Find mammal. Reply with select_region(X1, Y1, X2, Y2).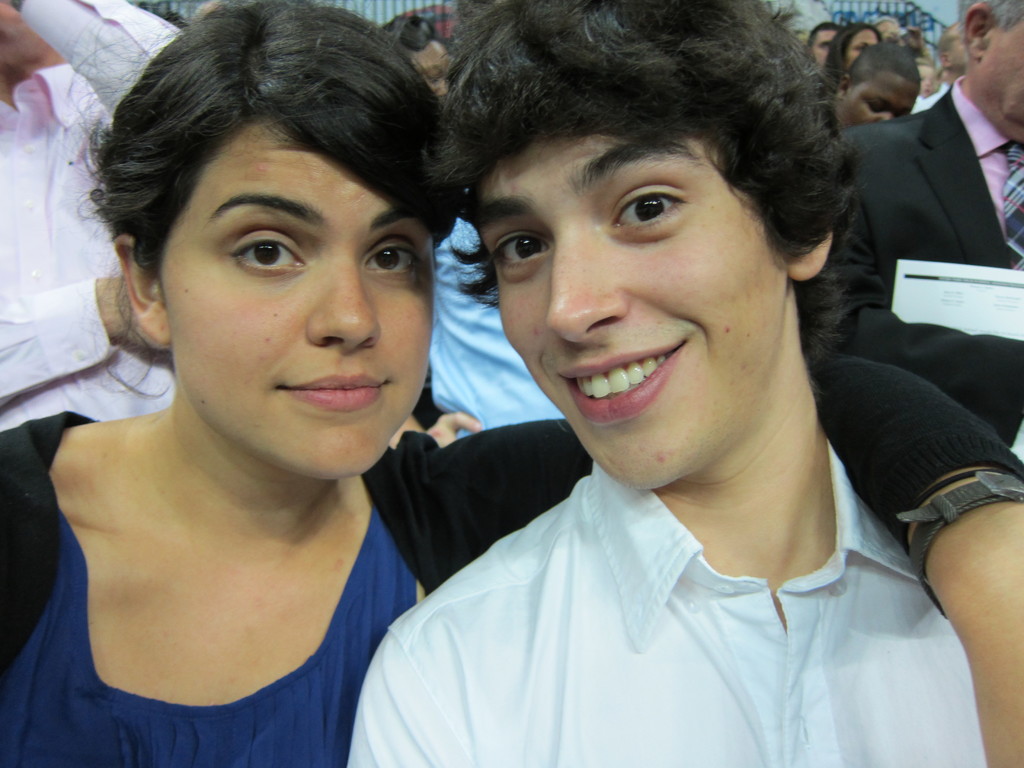
select_region(808, 0, 1023, 457).
